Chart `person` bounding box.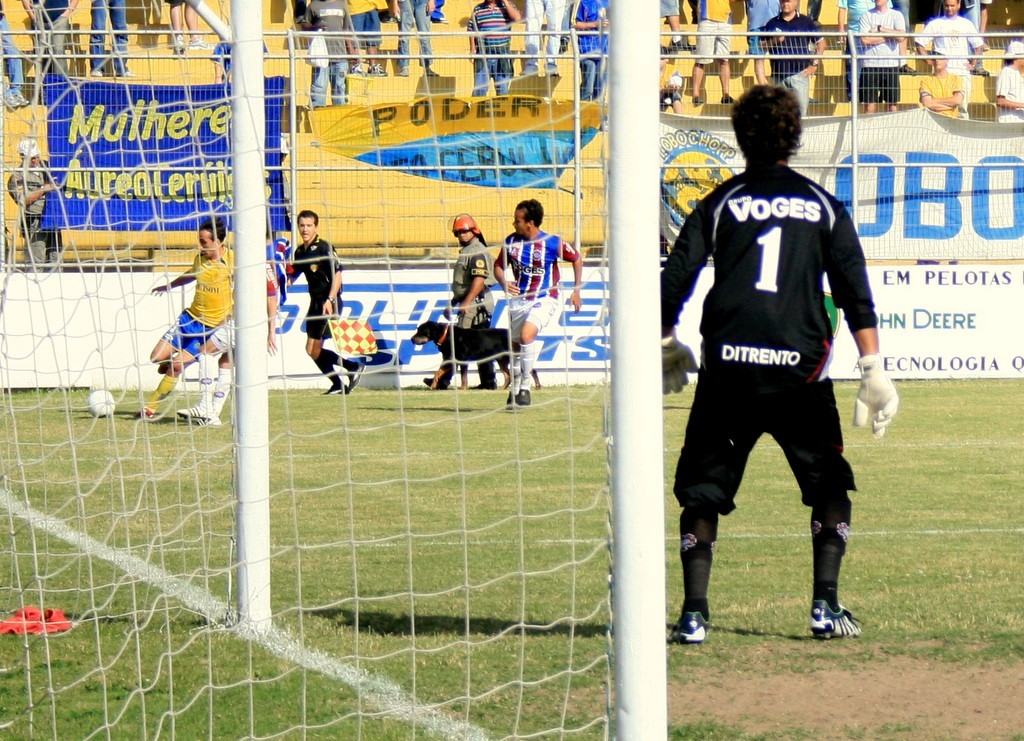
Charted: <region>740, 0, 775, 77</region>.
